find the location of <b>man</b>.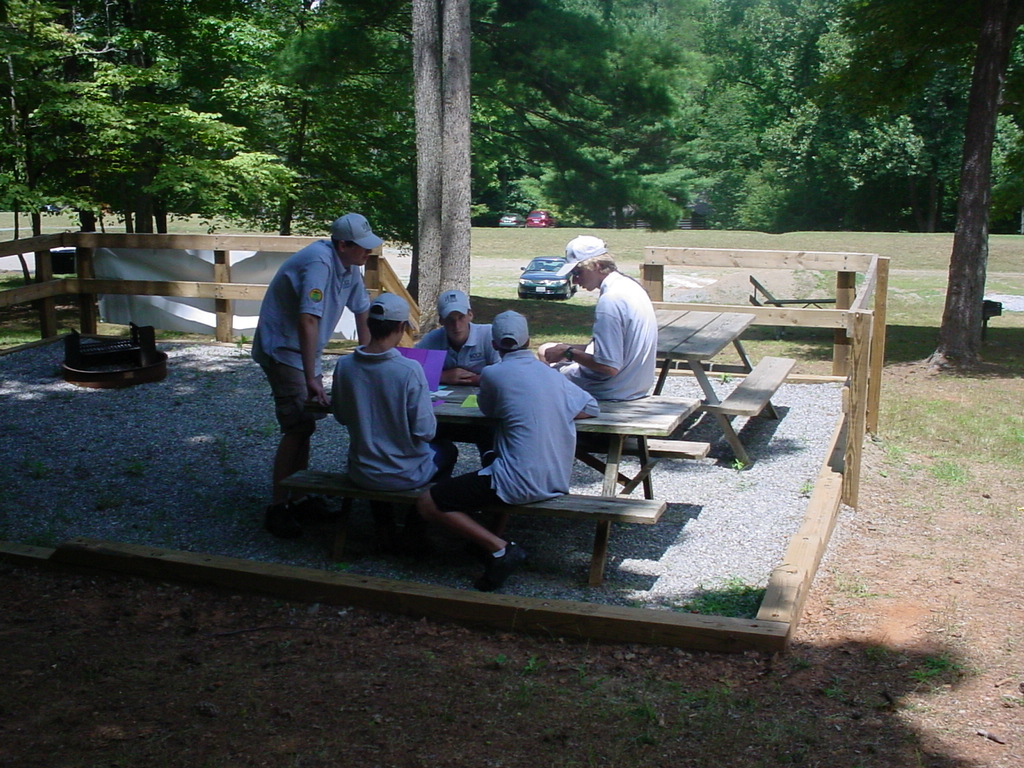
Location: [x1=402, y1=287, x2=500, y2=478].
